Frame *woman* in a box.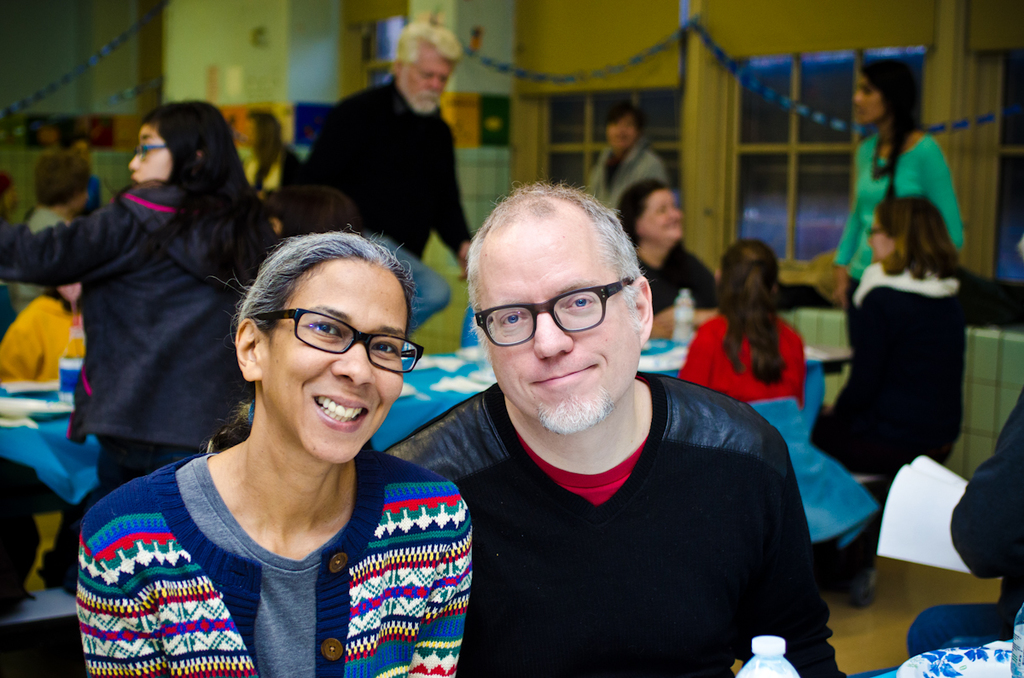
l=620, t=176, r=719, b=340.
